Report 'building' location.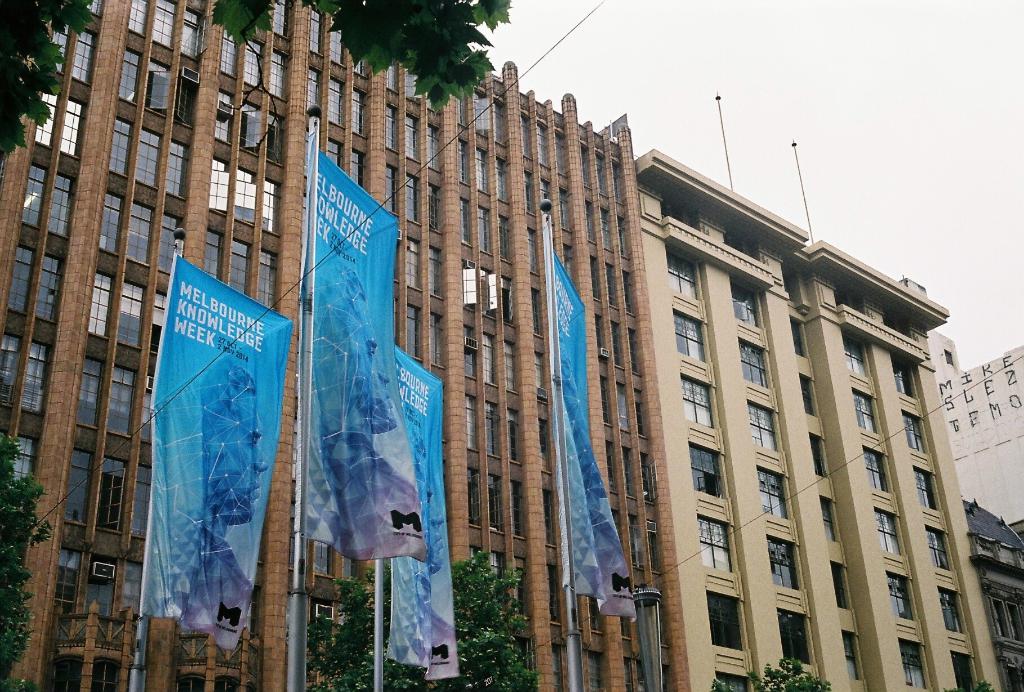
Report: [left=904, top=274, right=1023, bottom=525].
